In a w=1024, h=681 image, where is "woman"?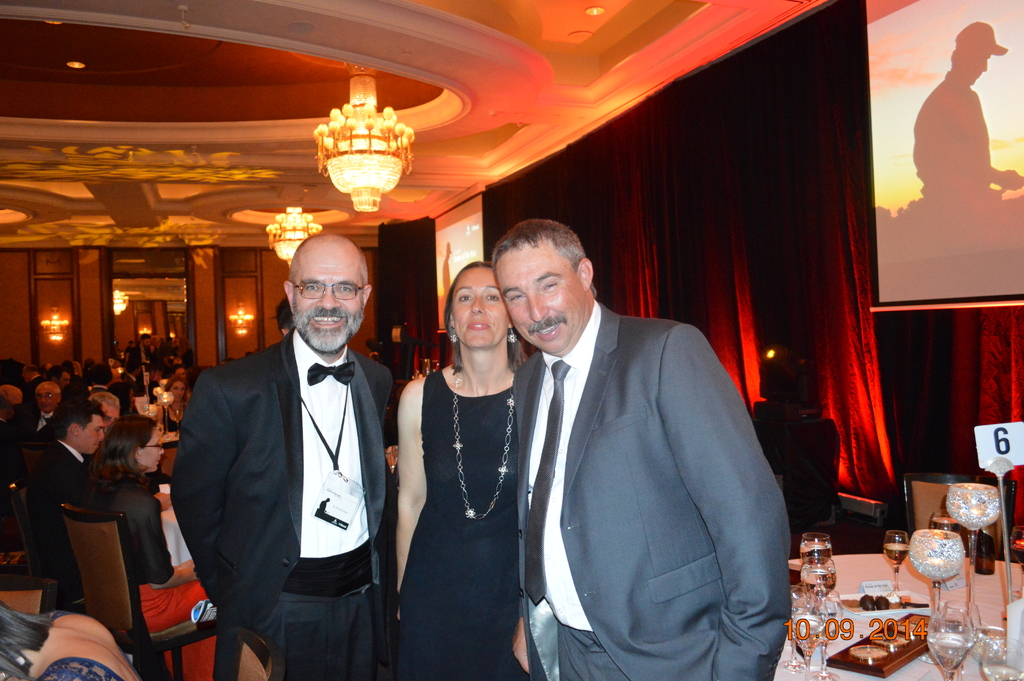
(left=82, top=407, right=222, bottom=634).
